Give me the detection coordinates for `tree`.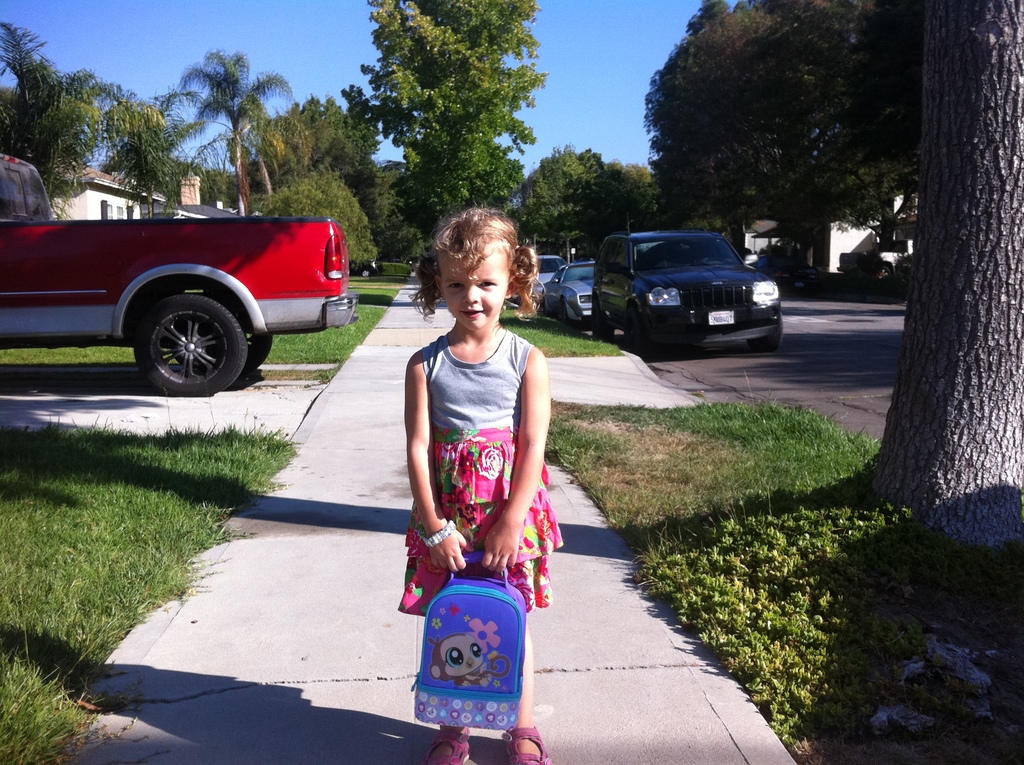
x1=3 y1=22 x2=200 y2=207.
